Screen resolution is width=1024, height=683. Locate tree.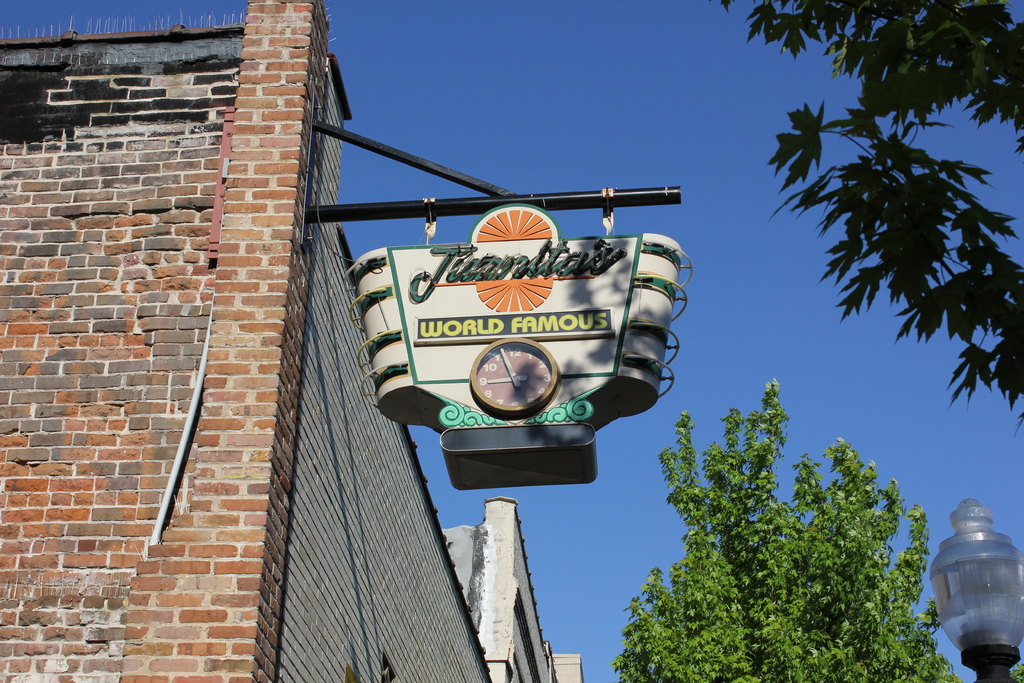
621/387/952/669.
